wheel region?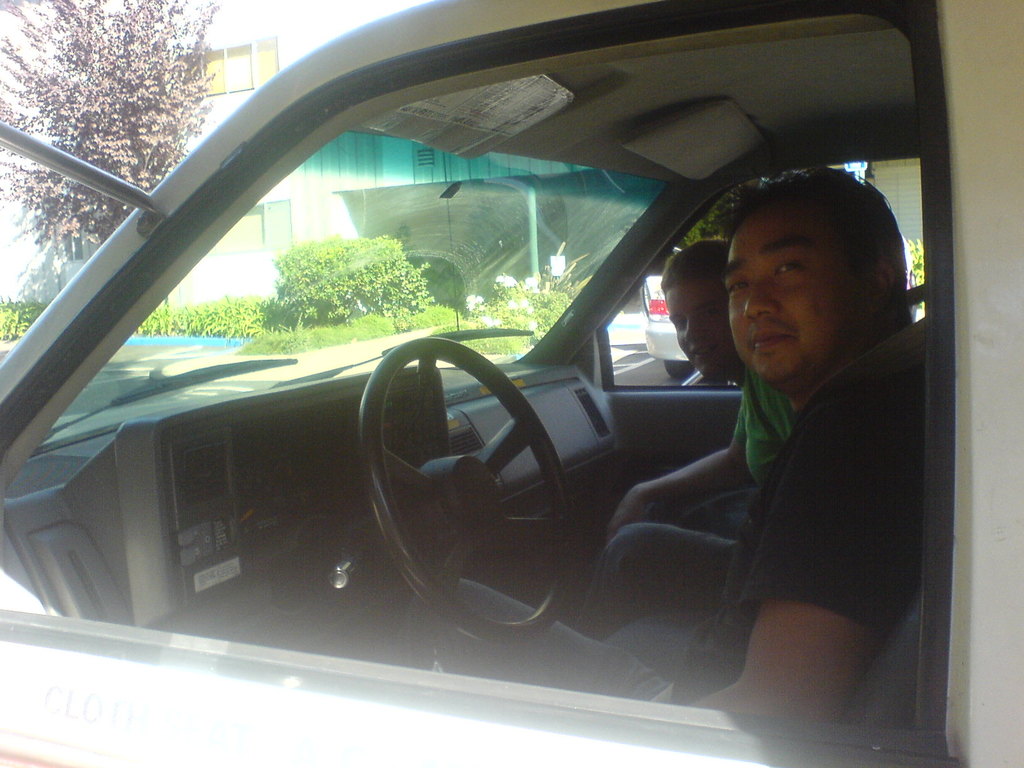
355:337:582:651
